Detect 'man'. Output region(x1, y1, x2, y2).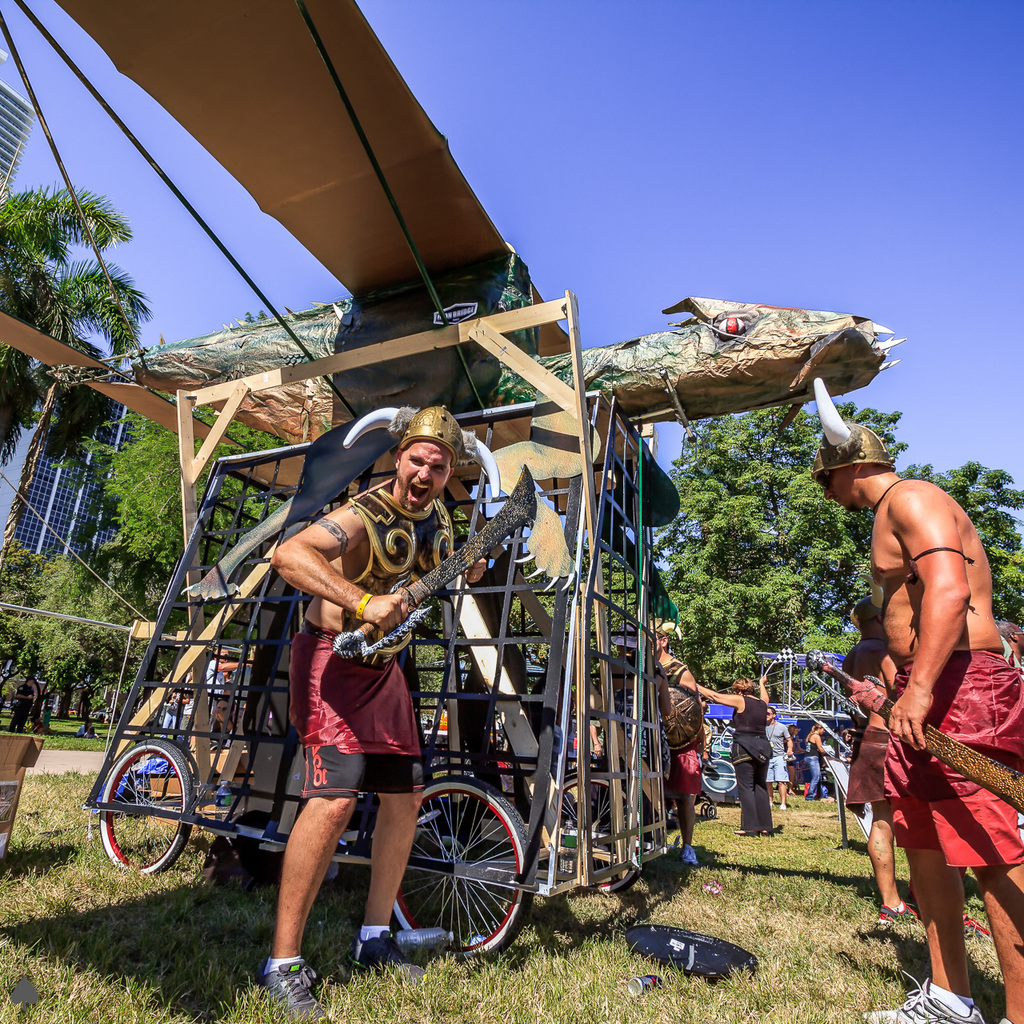
region(850, 393, 1010, 1000).
